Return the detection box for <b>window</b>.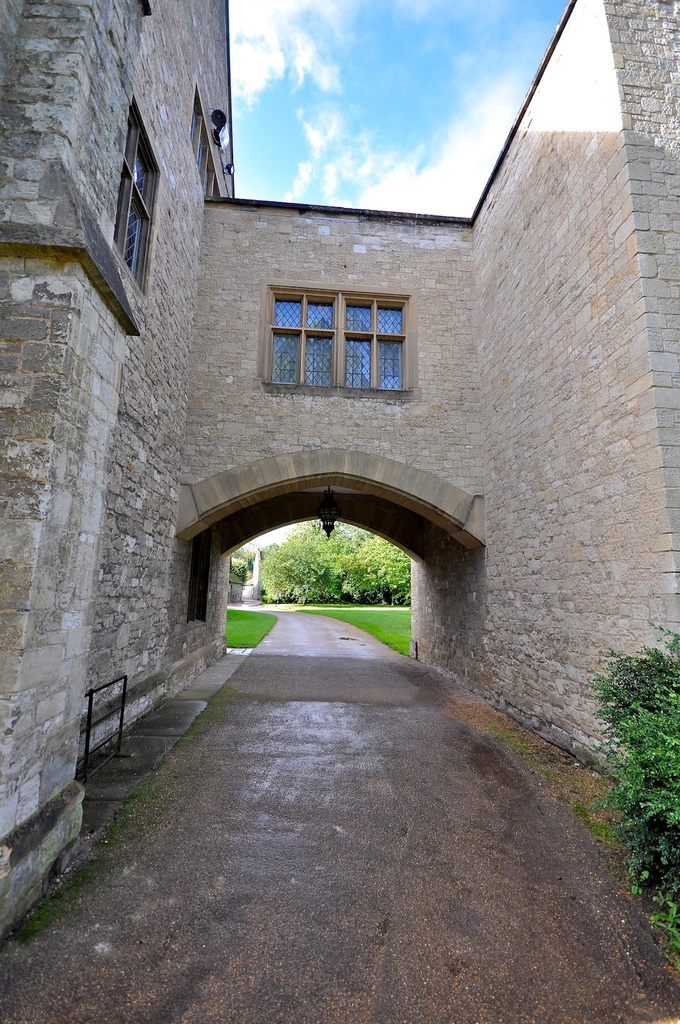
bbox=[109, 94, 167, 299].
